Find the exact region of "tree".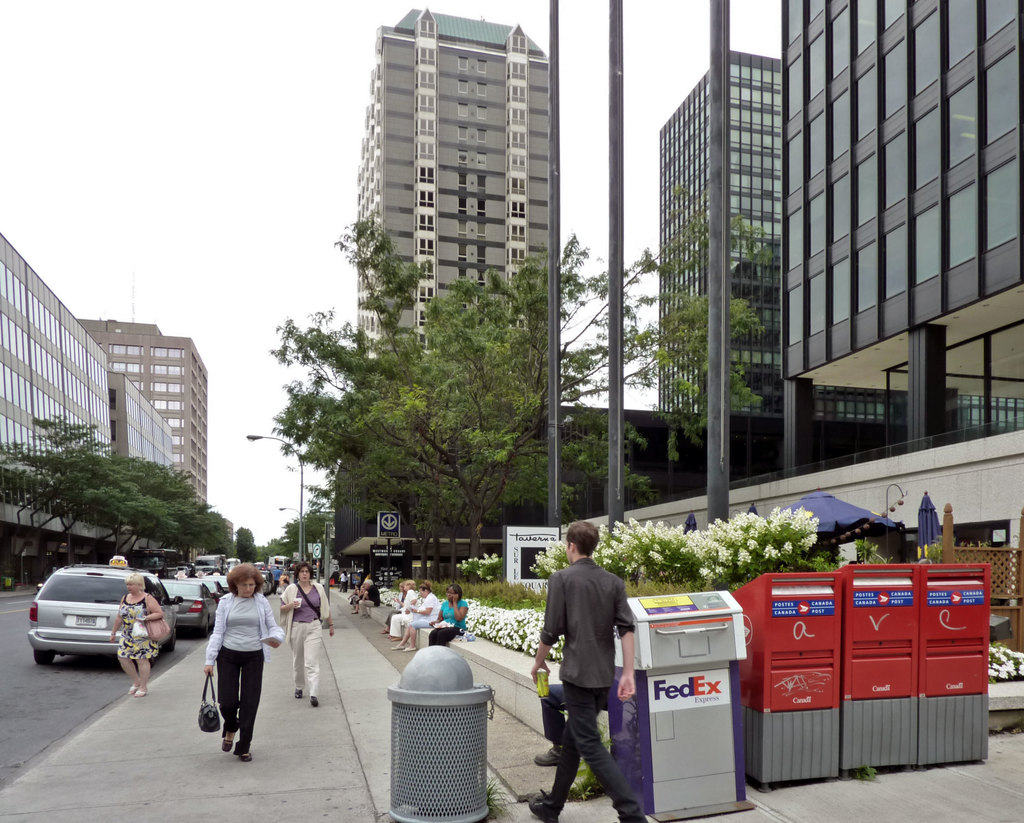
Exact region: [x1=543, y1=182, x2=783, y2=504].
